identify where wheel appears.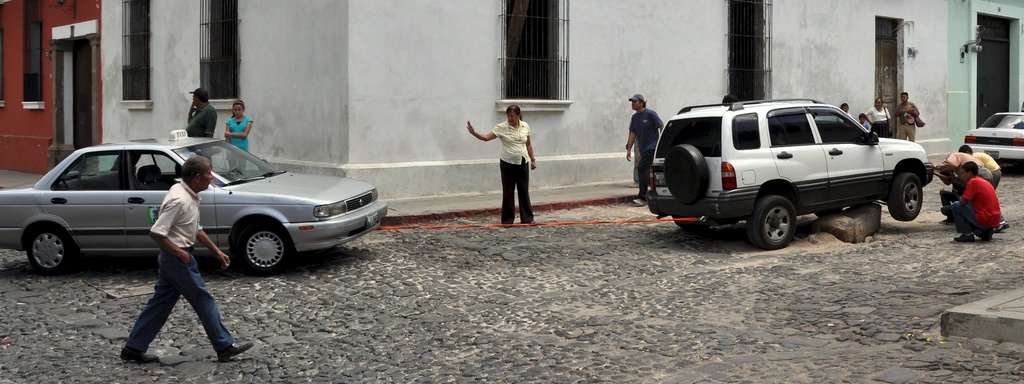
Appears at 746/188/802/256.
